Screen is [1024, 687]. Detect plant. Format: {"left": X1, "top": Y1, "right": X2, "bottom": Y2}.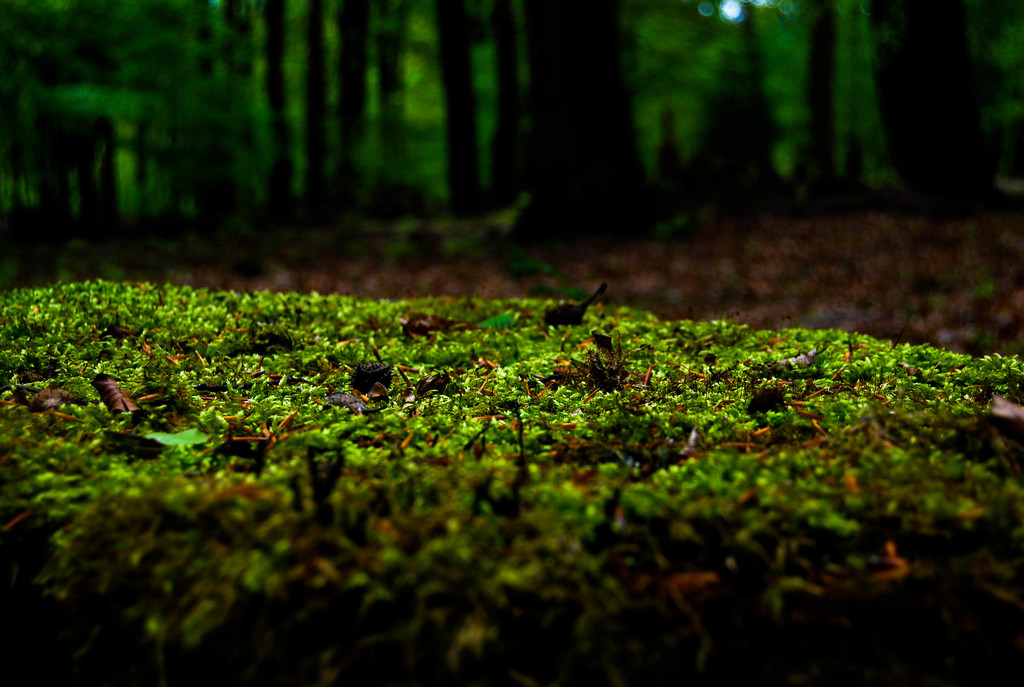
{"left": 0, "top": 272, "right": 1023, "bottom": 686}.
